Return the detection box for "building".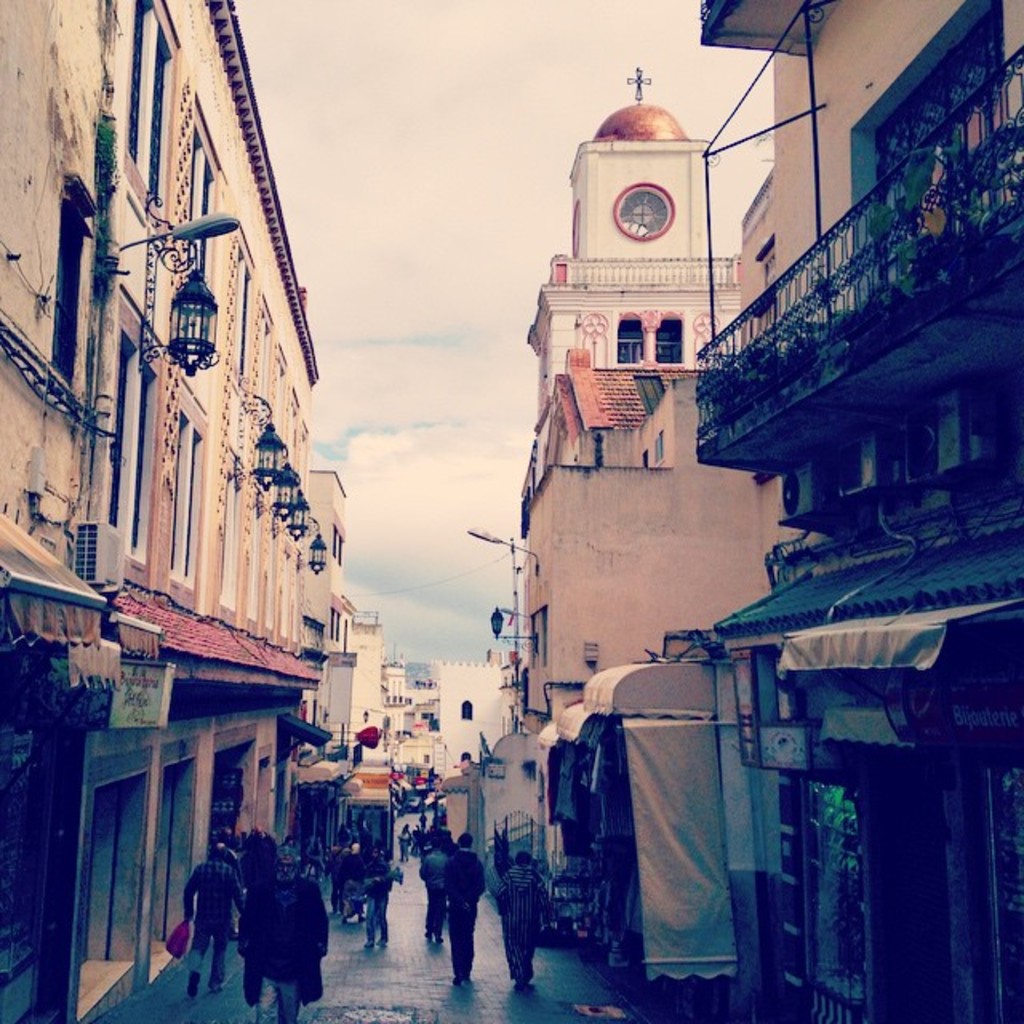
select_region(421, 659, 536, 770).
